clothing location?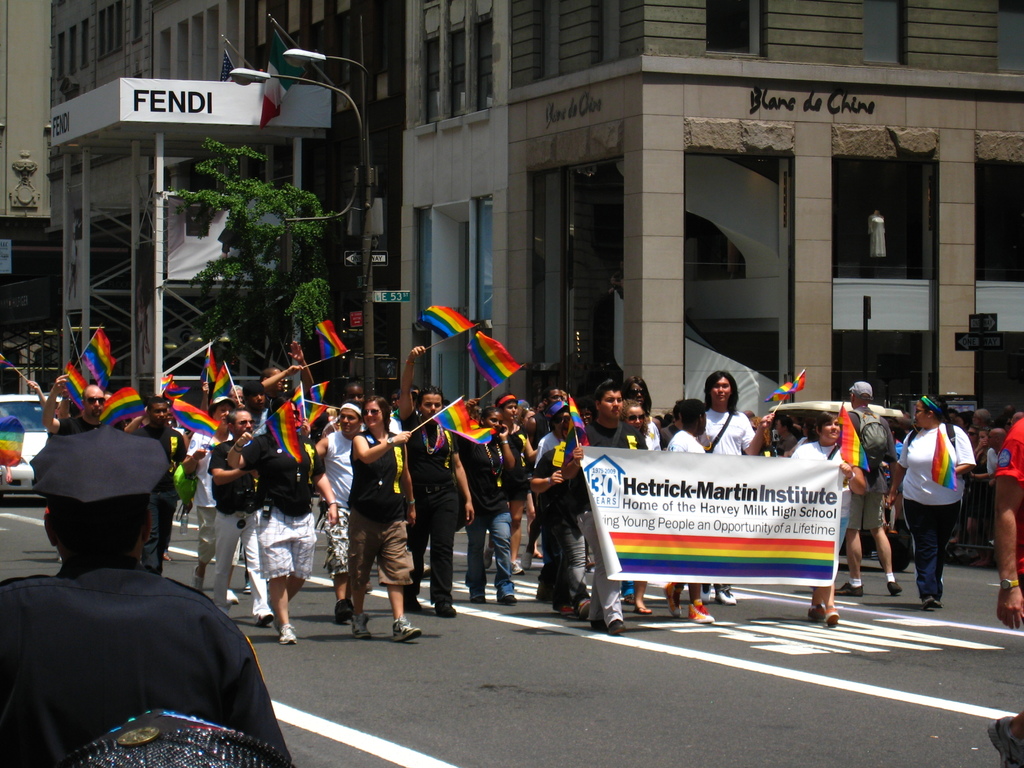
bbox=[839, 401, 896, 534]
